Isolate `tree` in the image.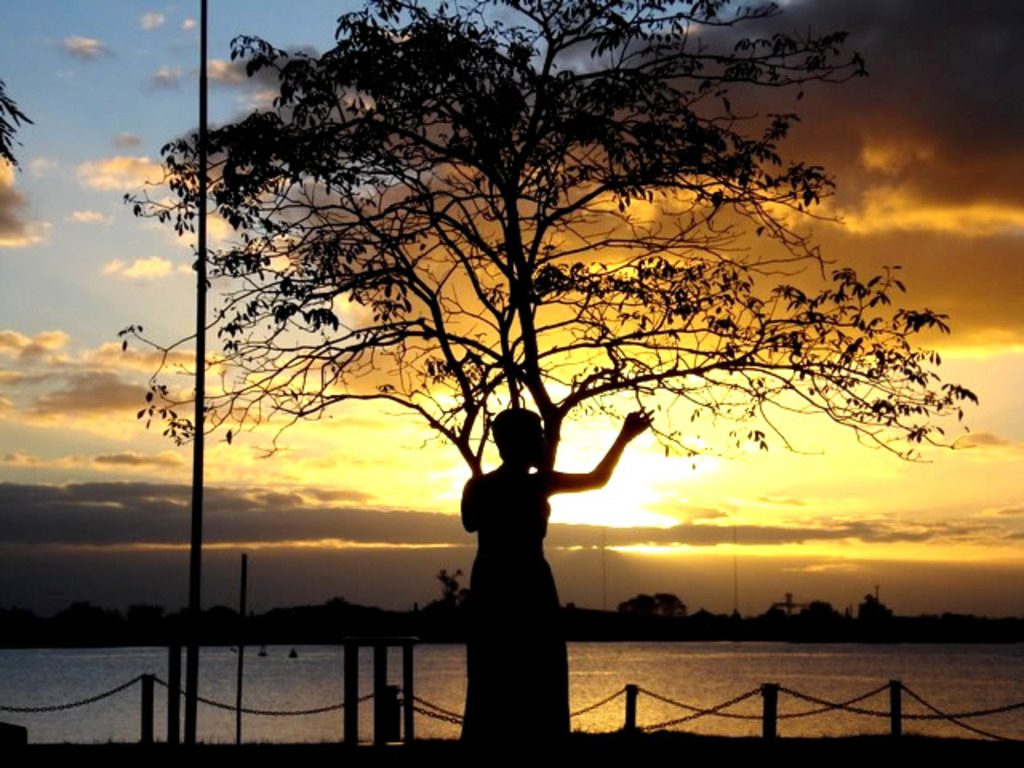
Isolated region: 80,0,978,677.
